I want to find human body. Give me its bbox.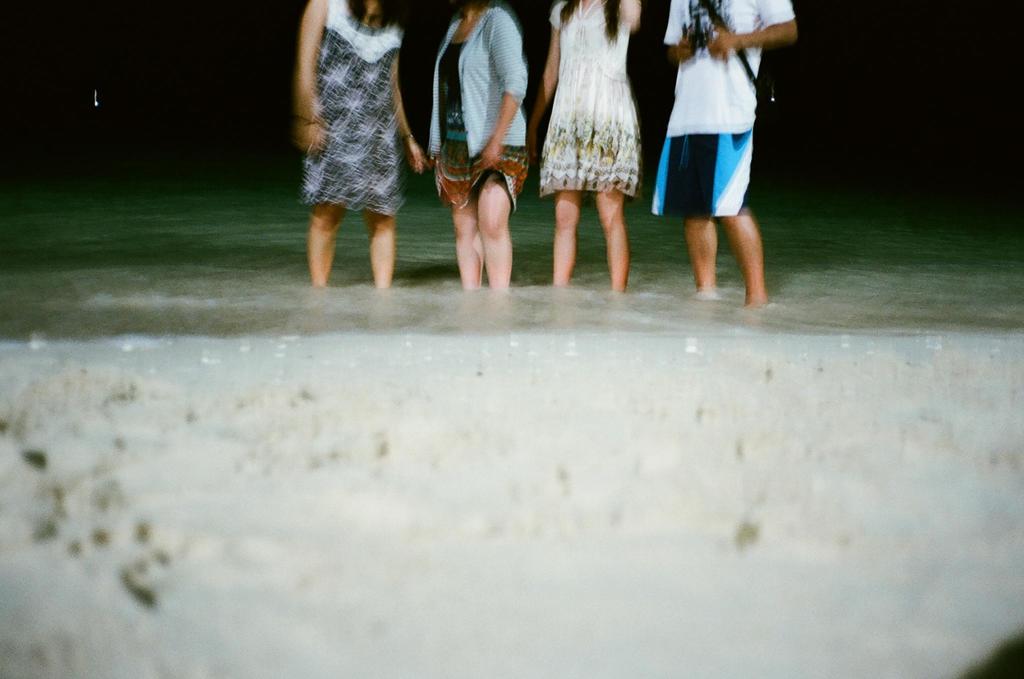
bbox=[525, 0, 641, 292].
